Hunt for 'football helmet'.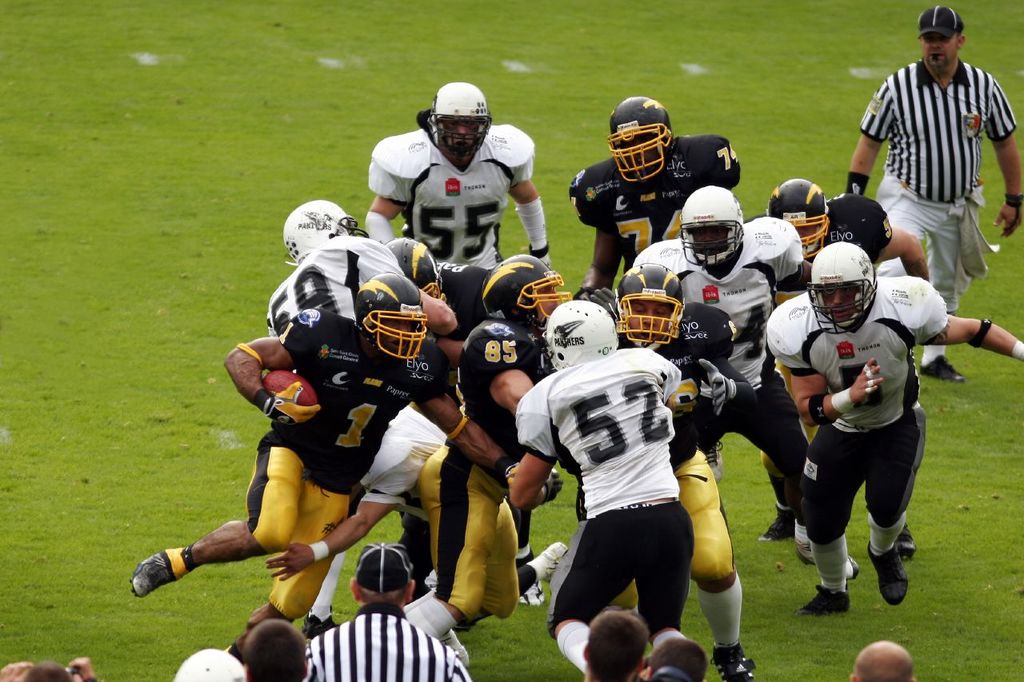
Hunted down at l=681, t=188, r=766, b=273.
